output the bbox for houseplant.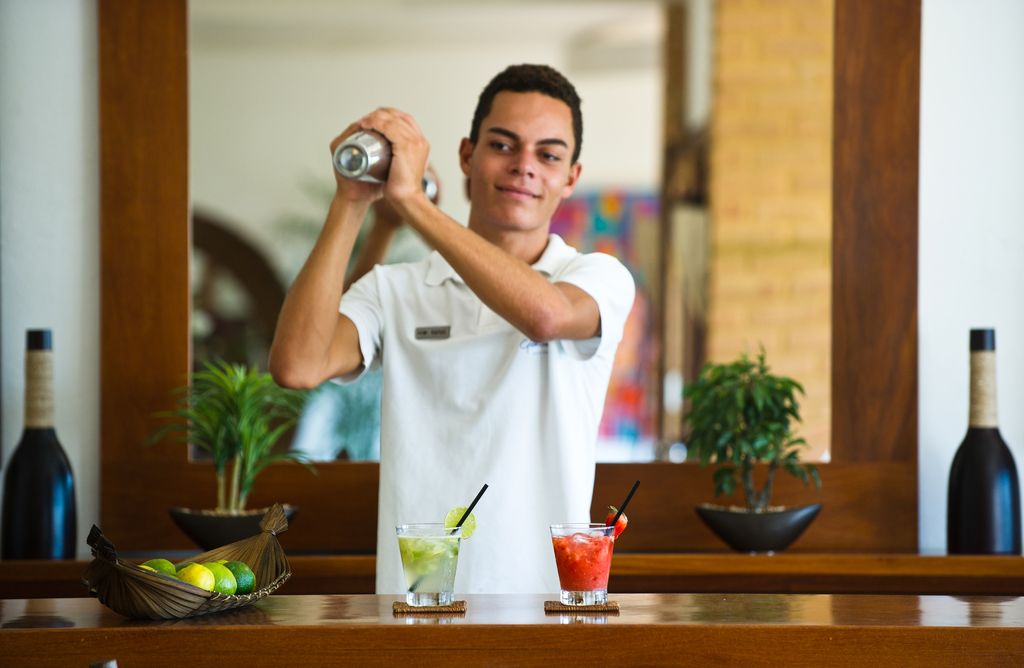
<region>161, 361, 321, 551</region>.
